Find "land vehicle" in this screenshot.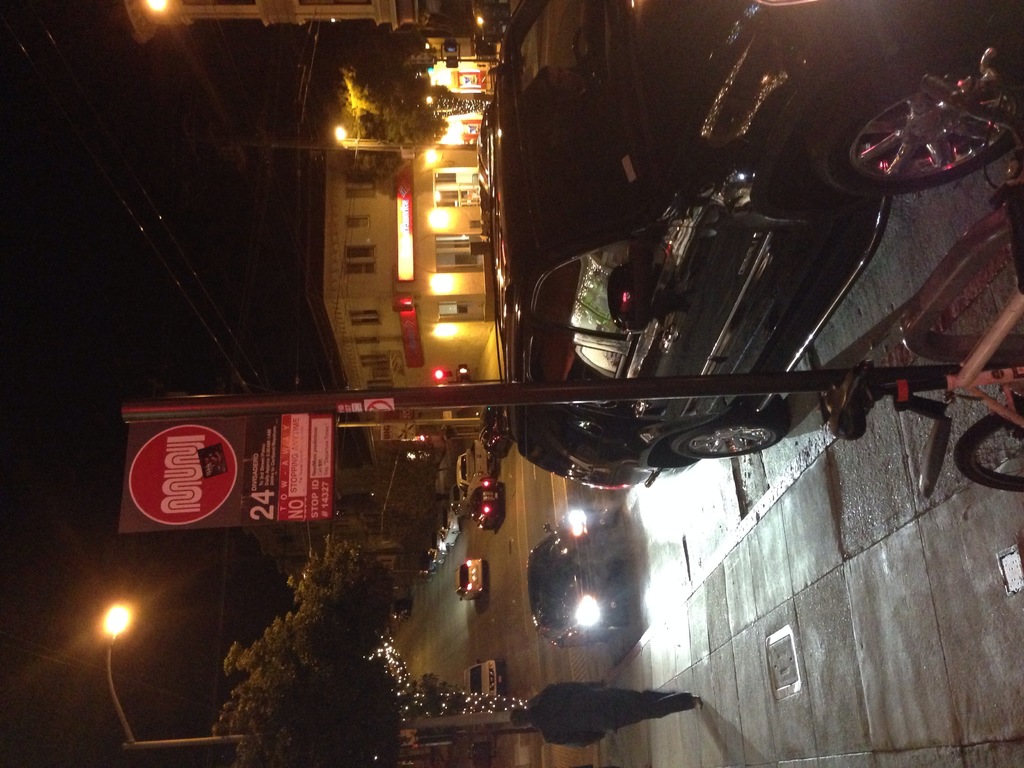
The bounding box for "land vehicle" is (492,0,1023,495).
